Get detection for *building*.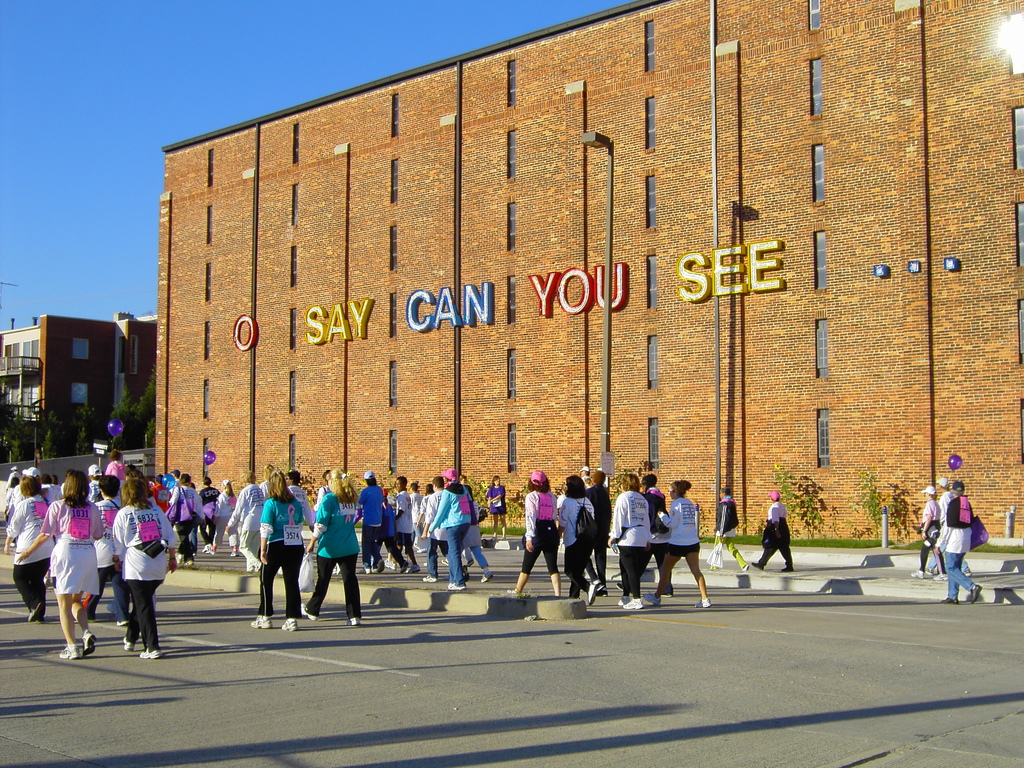
Detection: select_region(2, 316, 118, 457).
